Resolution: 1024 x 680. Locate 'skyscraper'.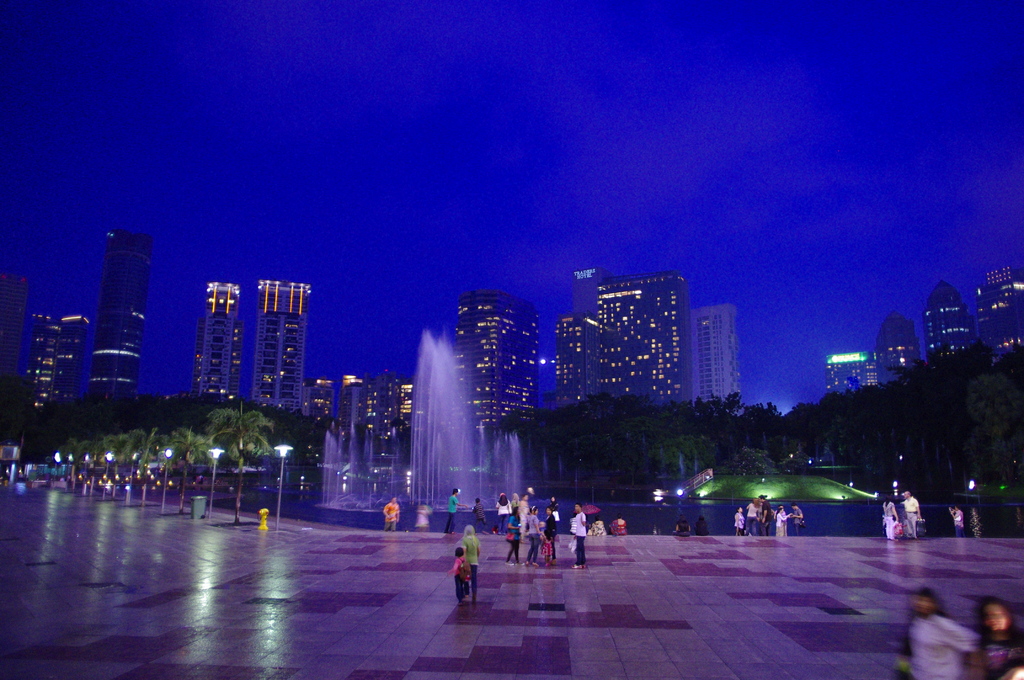
select_region(250, 277, 308, 410).
